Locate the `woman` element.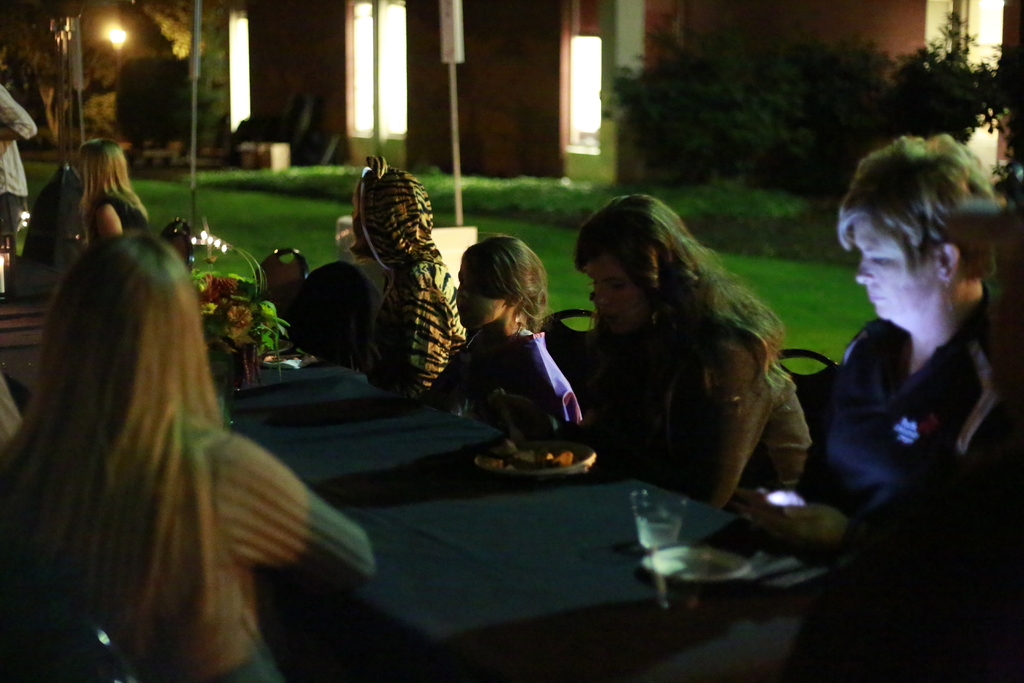
Element bbox: rect(420, 234, 546, 427).
